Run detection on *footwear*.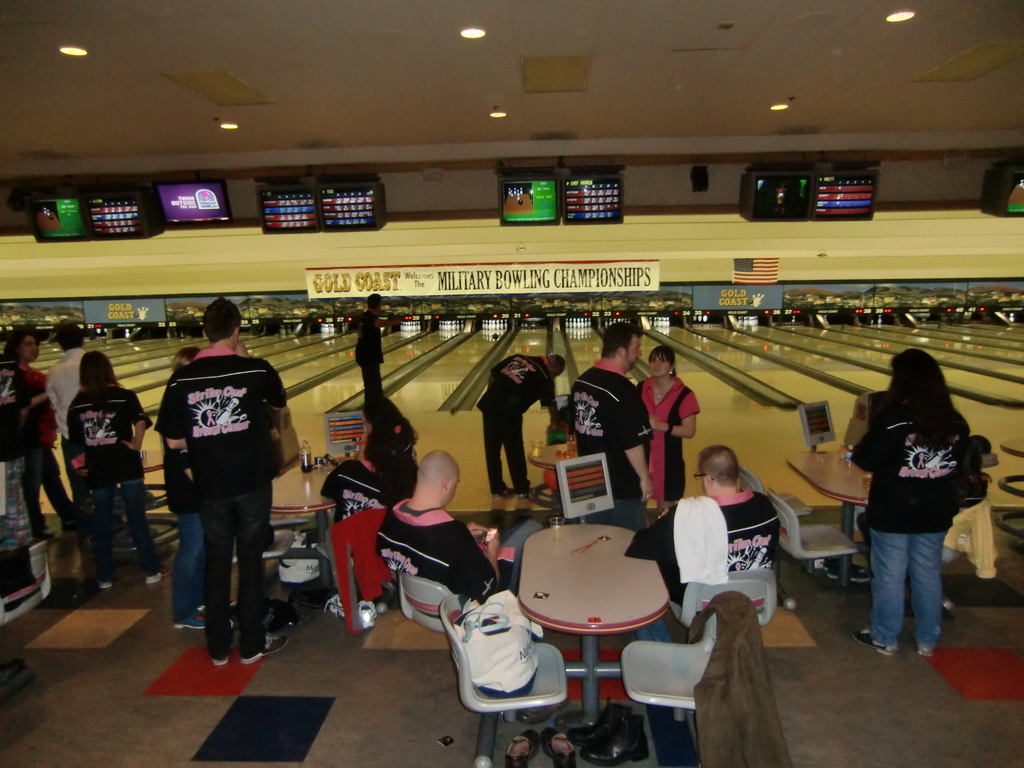
Result: <bbox>93, 576, 112, 591</bbox>.
